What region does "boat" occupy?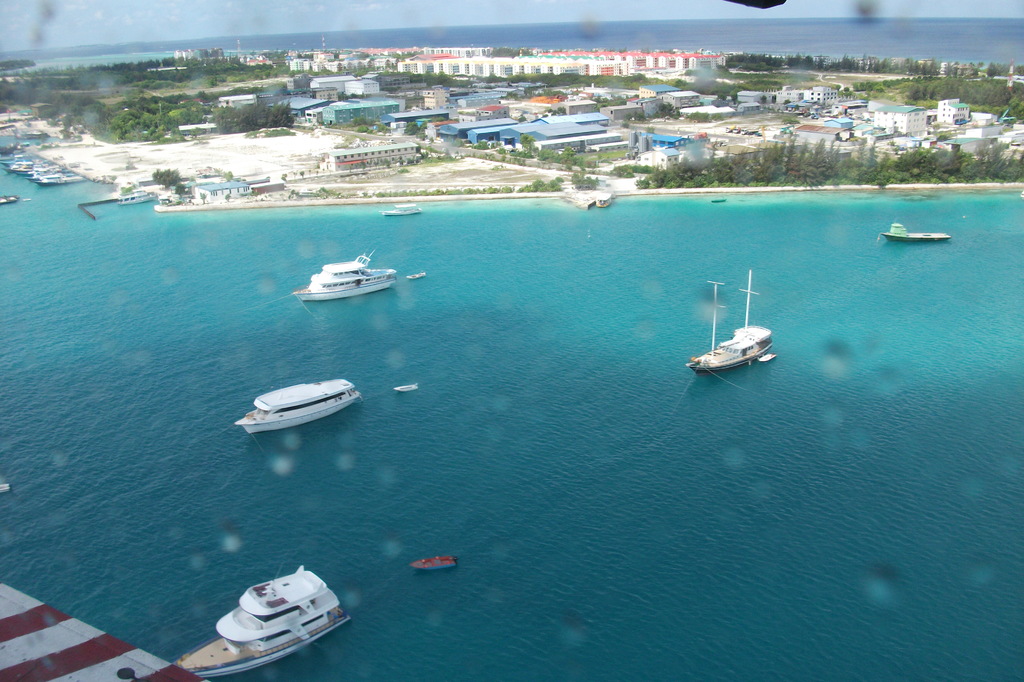
381, 203, 422, 218.
